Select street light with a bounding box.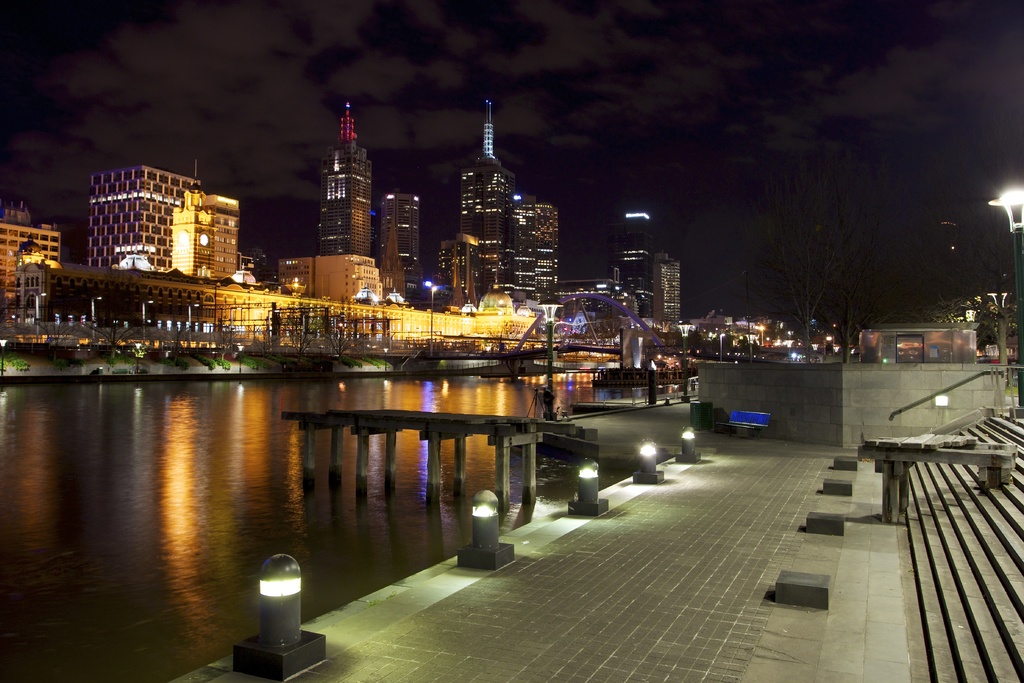
<box>228,304,239,357</box>.
